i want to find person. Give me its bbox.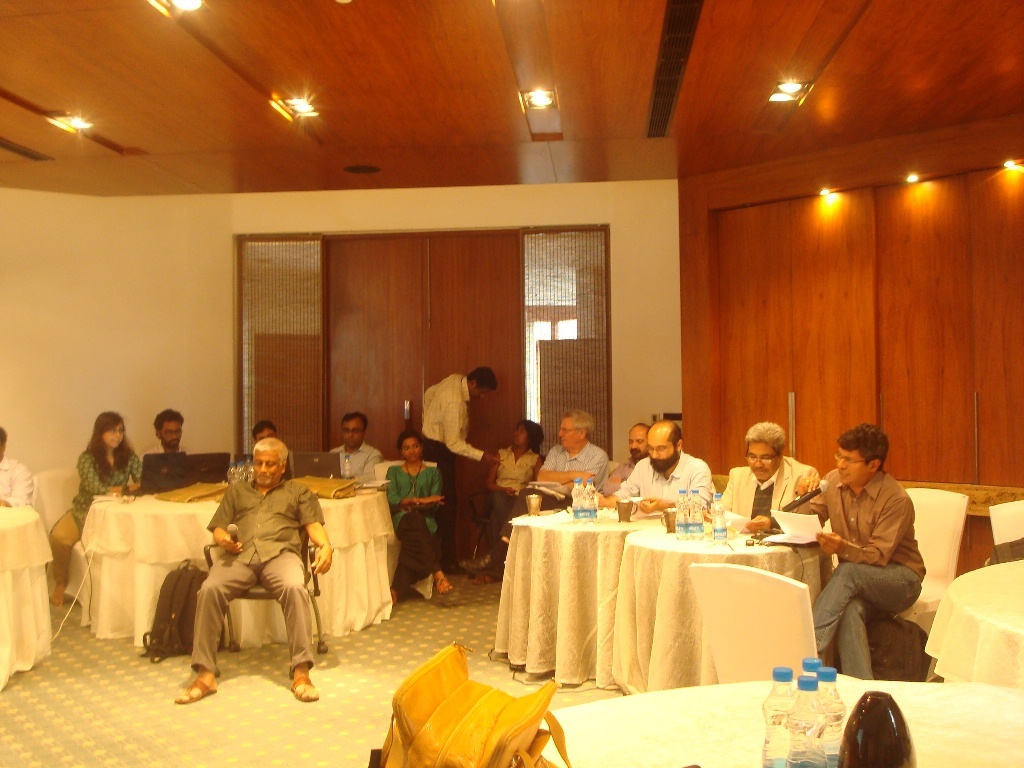
742, 418, 942, 679.
